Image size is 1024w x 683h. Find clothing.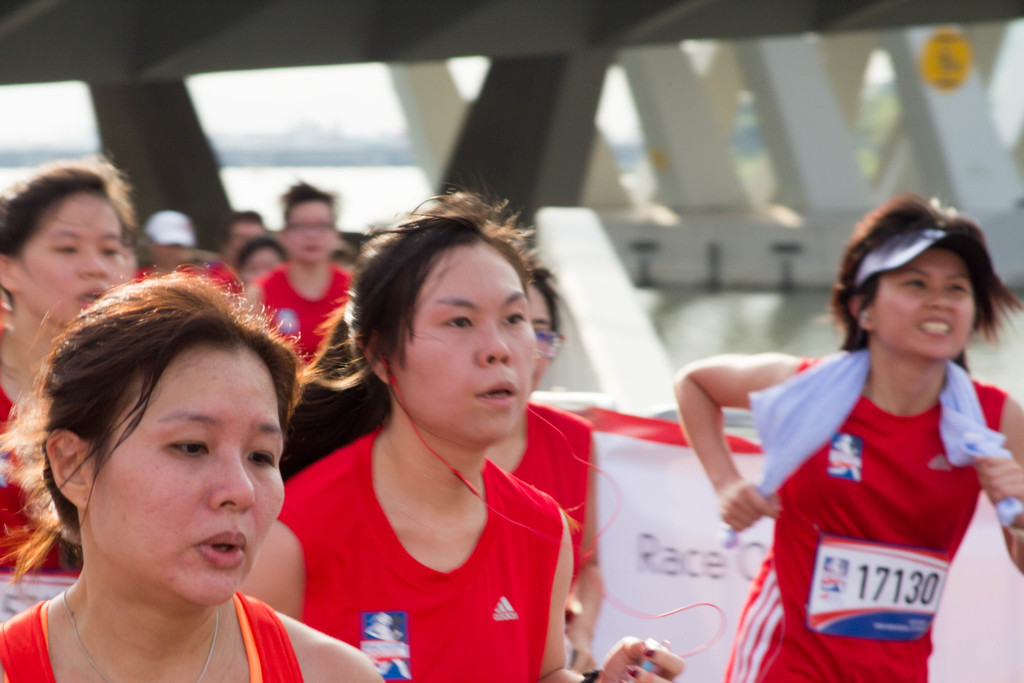
pyautogui.locateOnScreen(496, 403, 596, 593).
